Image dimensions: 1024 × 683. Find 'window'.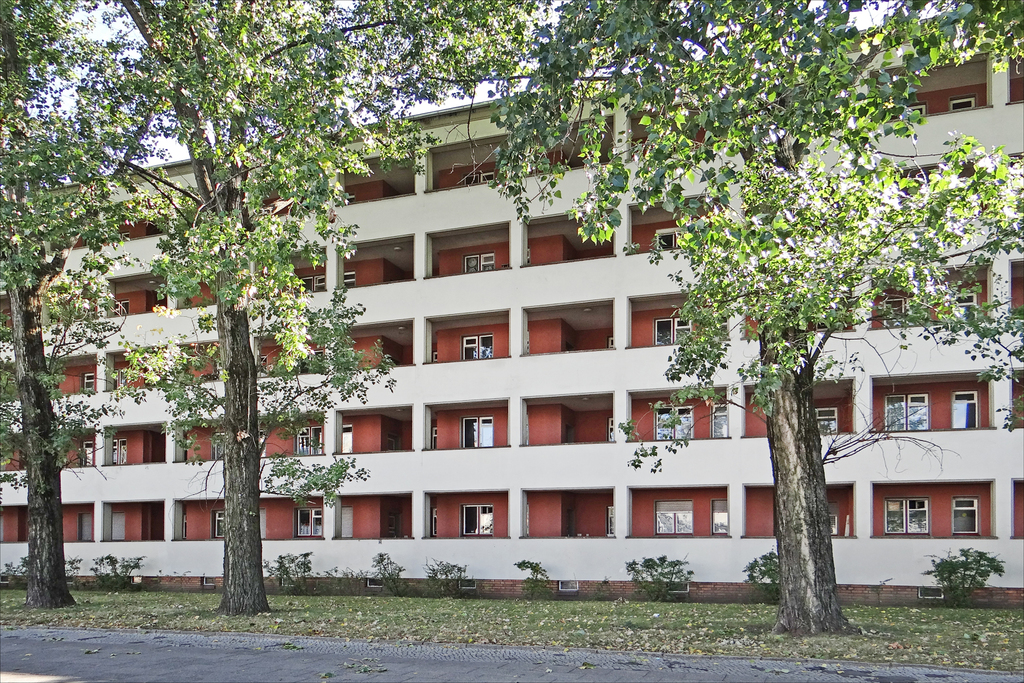
detection(111, 514, 121, 539).
